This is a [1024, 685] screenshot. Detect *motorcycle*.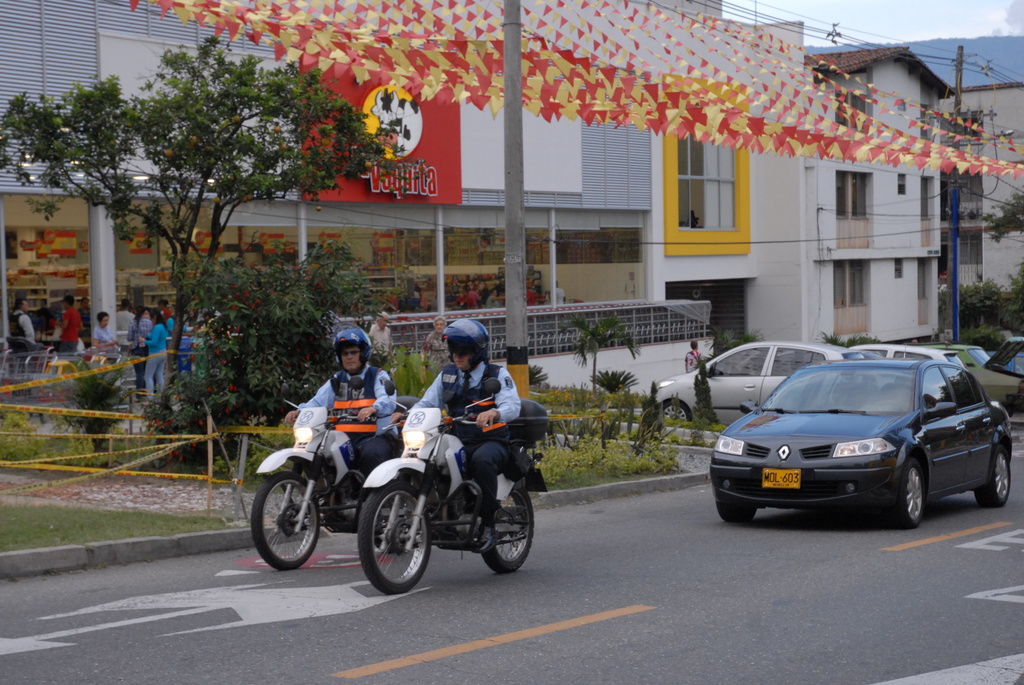
[250,383,408,569].
